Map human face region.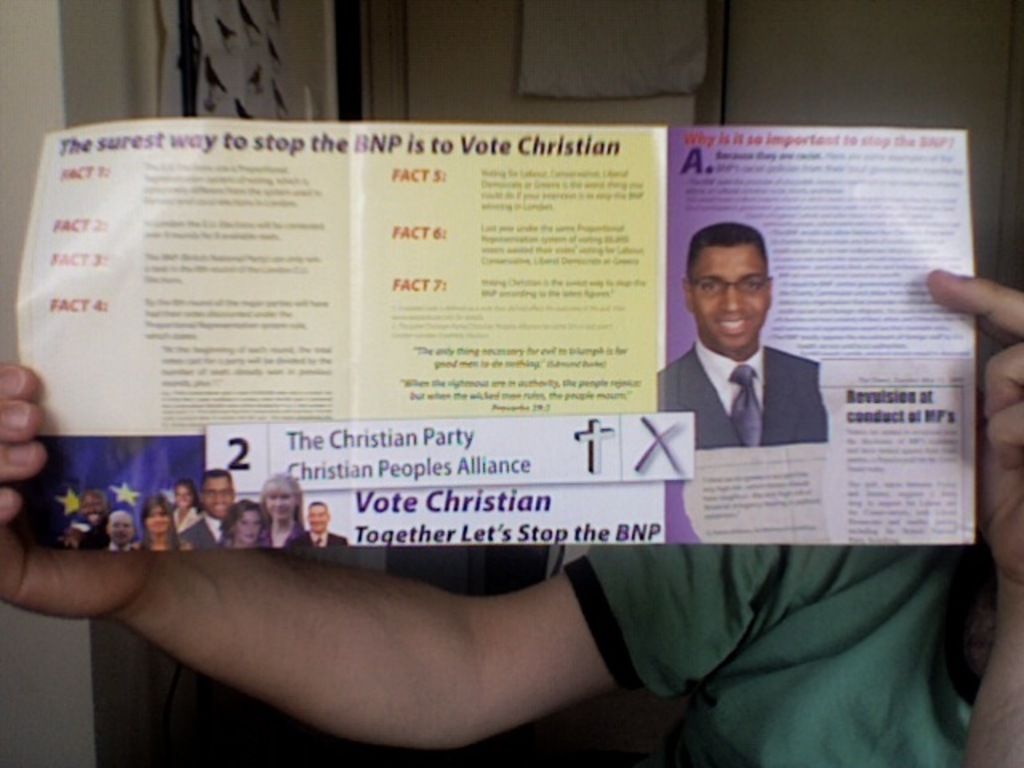
Mapped to <box>264,490,291,517</box>.
